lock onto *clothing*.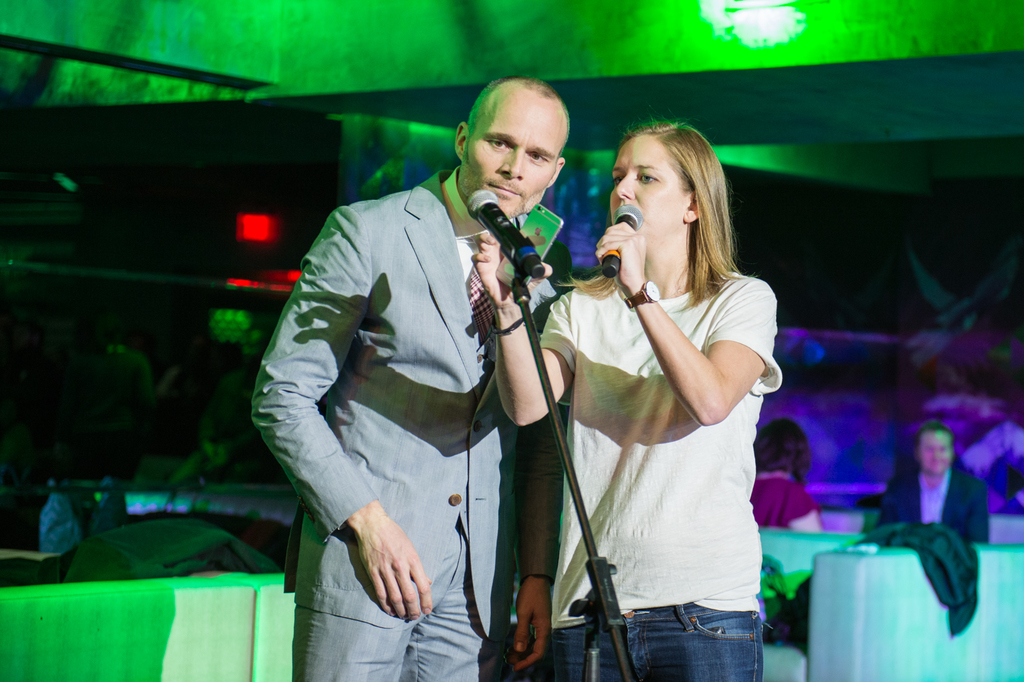
Locked: box=[270, 133, 566, 667].
